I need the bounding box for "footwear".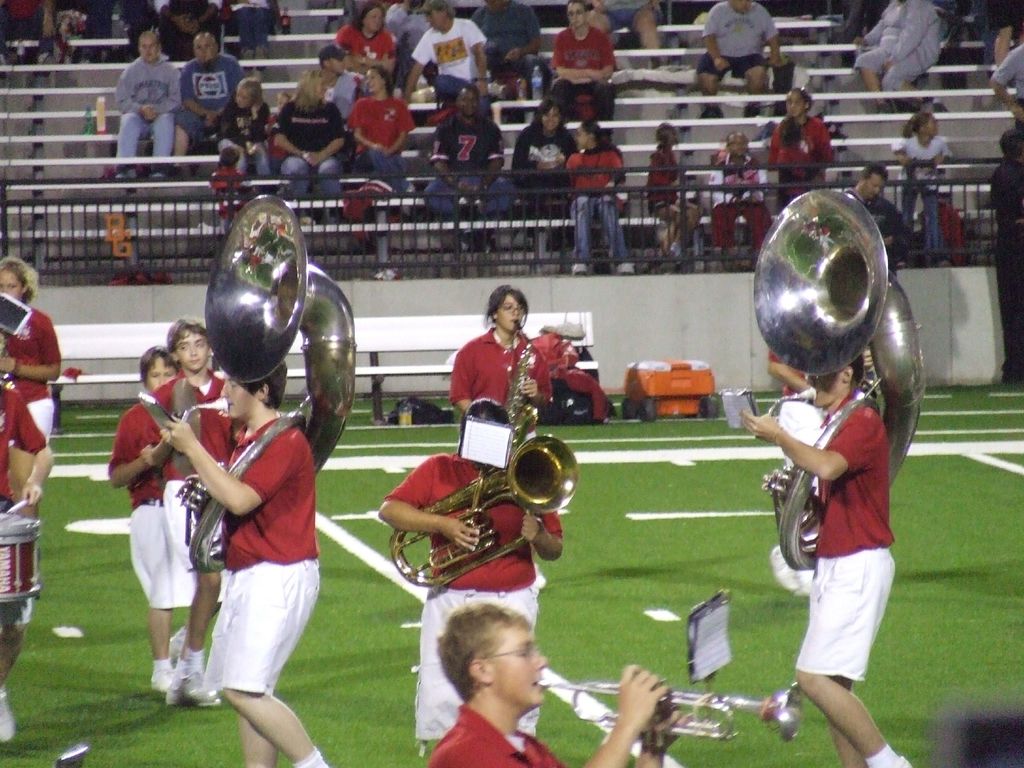
Here it is: rect(149, 664, 169, 691).
